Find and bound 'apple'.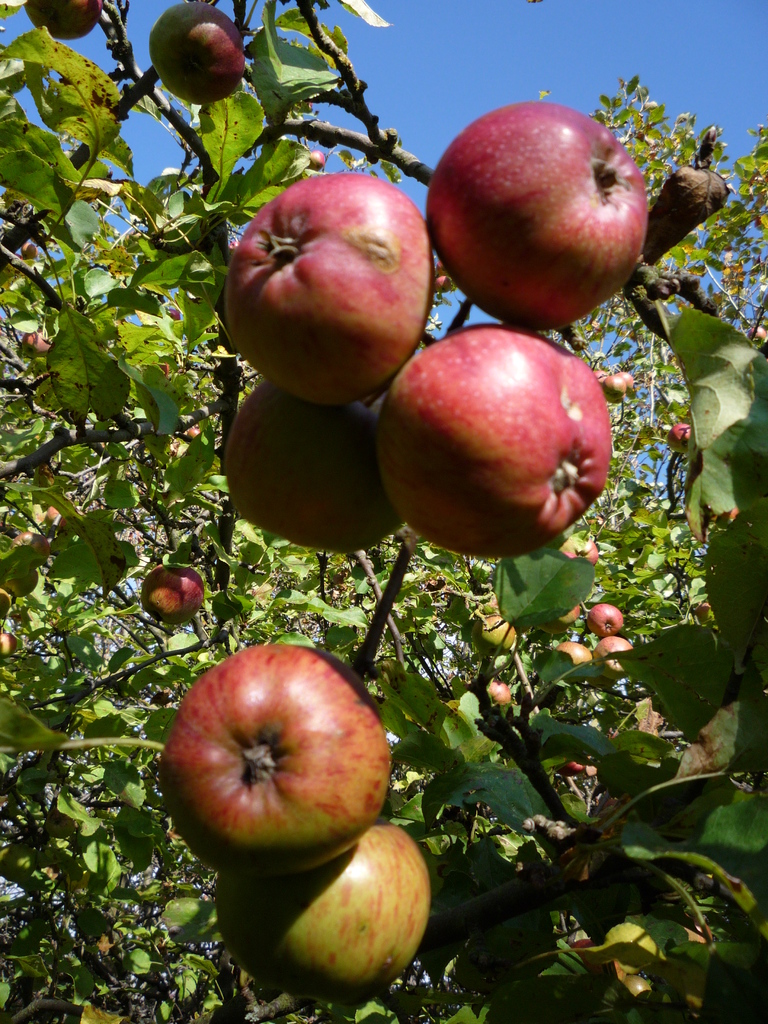
Bound: 618/372/634/387.
